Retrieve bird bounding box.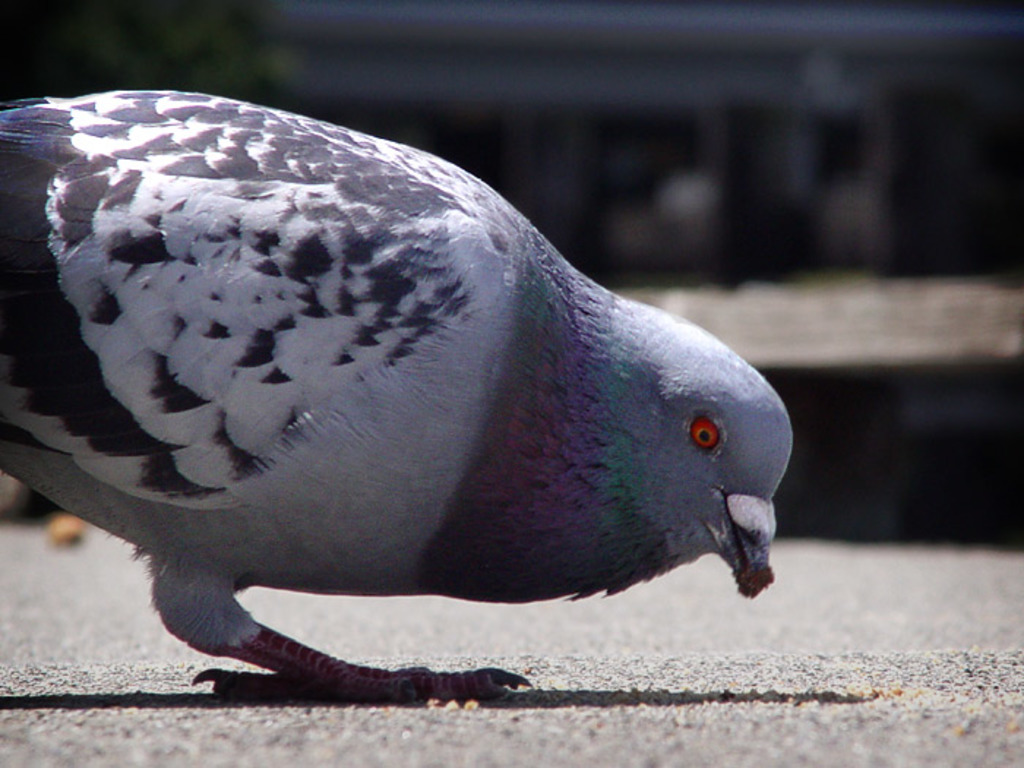
Bounding box: (left=0, top=121, right=764, bottom=686).
